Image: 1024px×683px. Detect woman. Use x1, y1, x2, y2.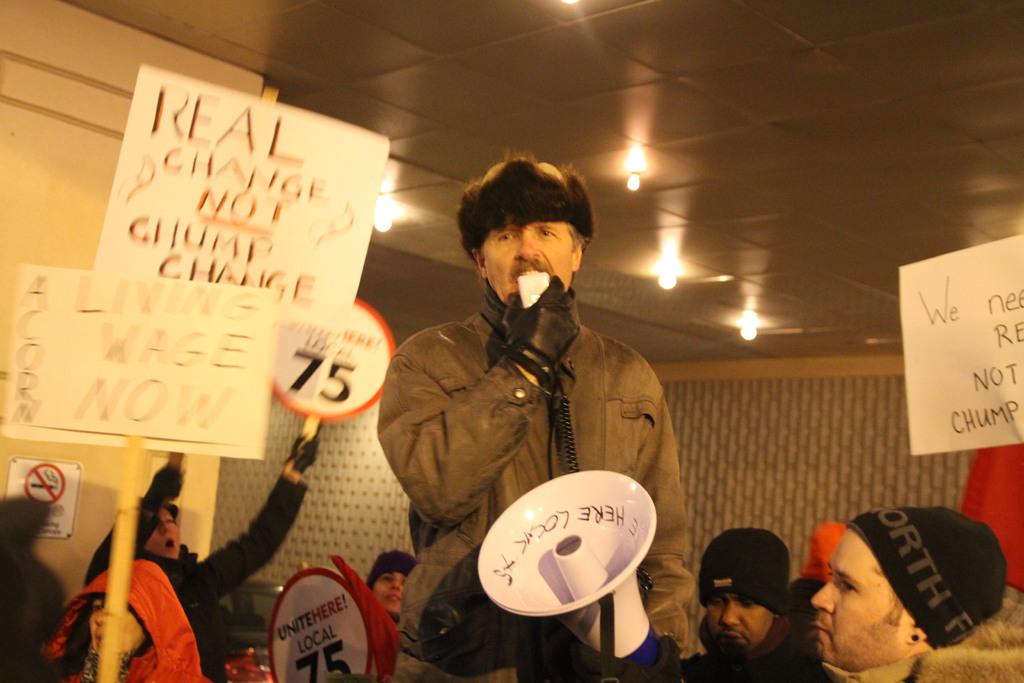
42, 557, 212, 682.
